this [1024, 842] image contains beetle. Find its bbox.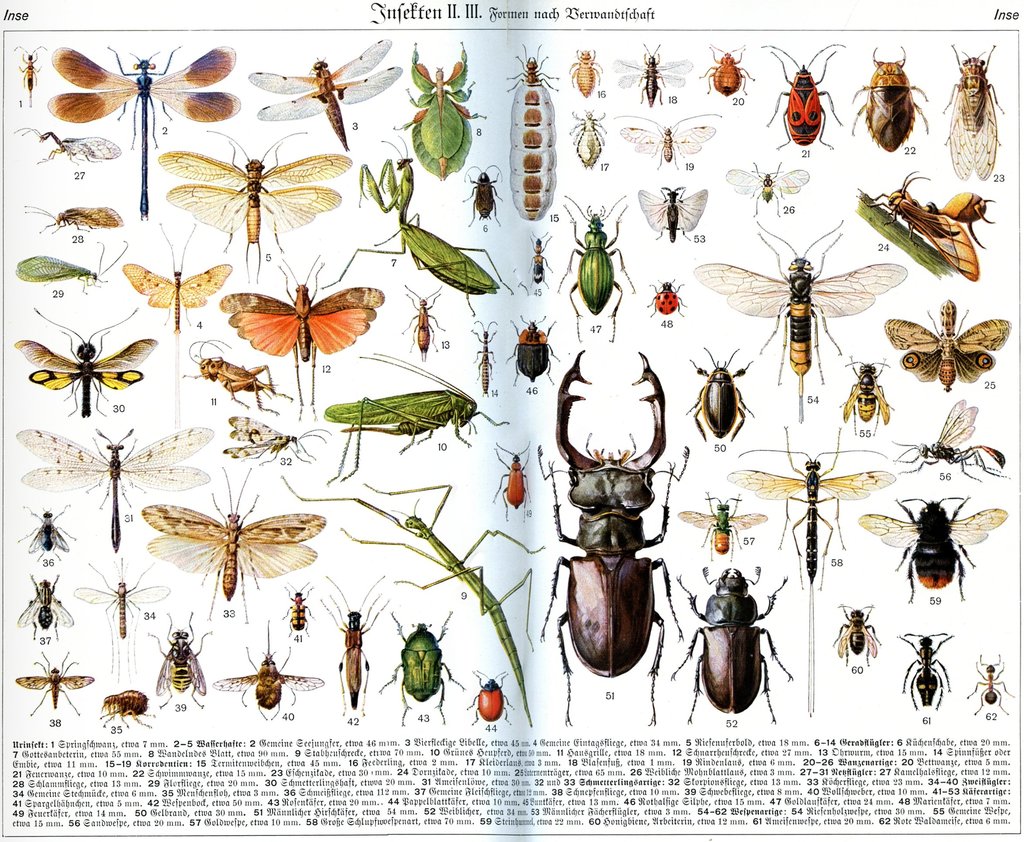
841:349:888:433.
